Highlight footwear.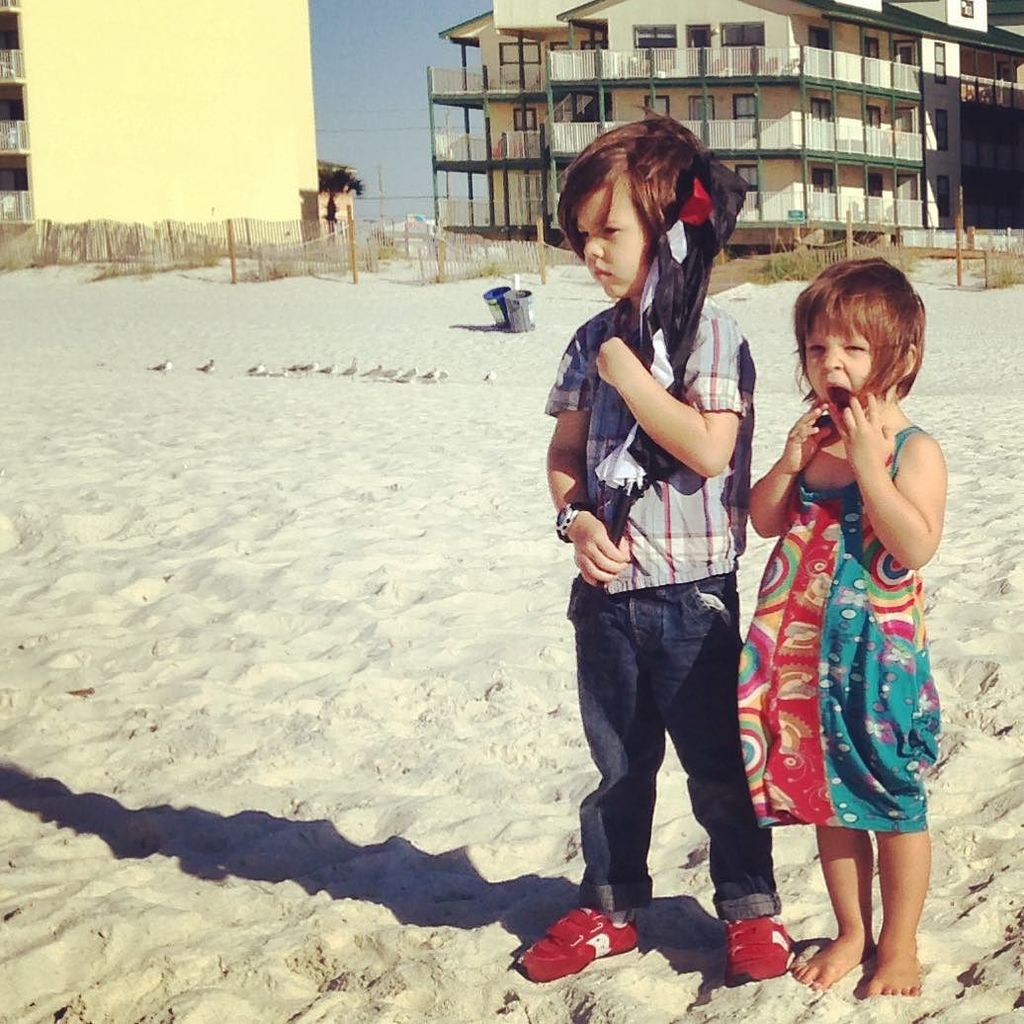
Highlighted region: 508/906/639/984.
